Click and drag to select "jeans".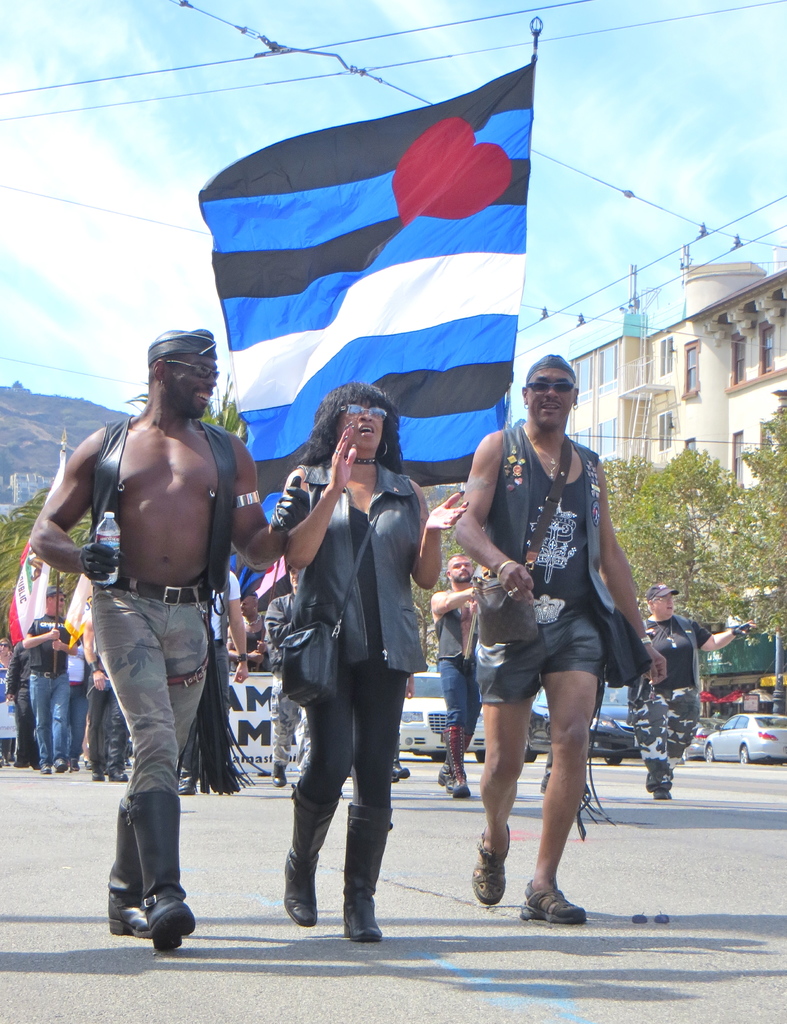
Selection: <box>440,662,479,732</box>.
